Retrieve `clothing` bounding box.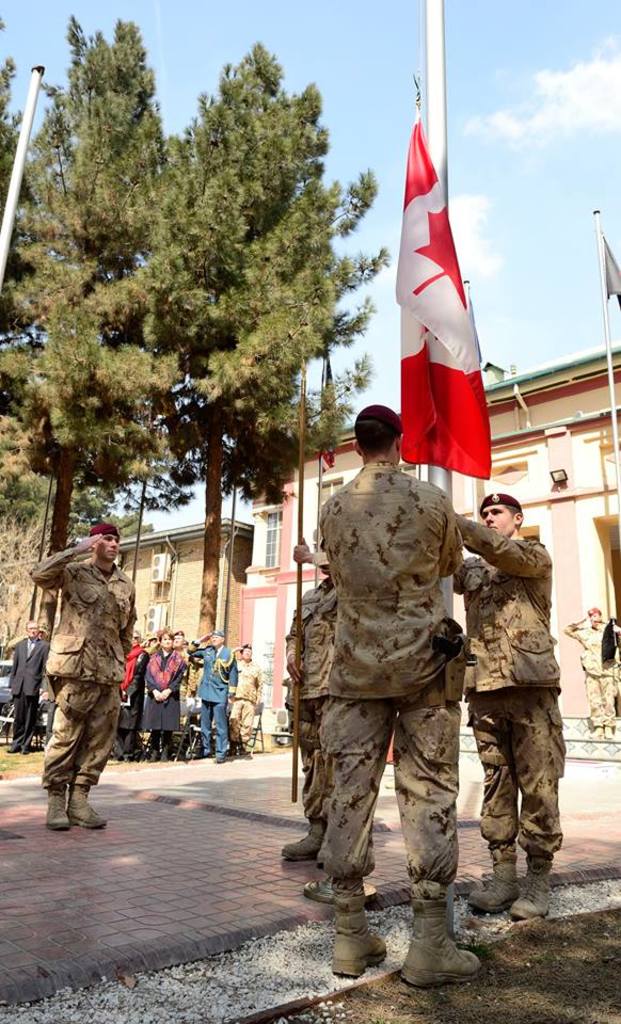
Bounding box: pyautogui.locateOnScreen(280, 576, 338, 823).
